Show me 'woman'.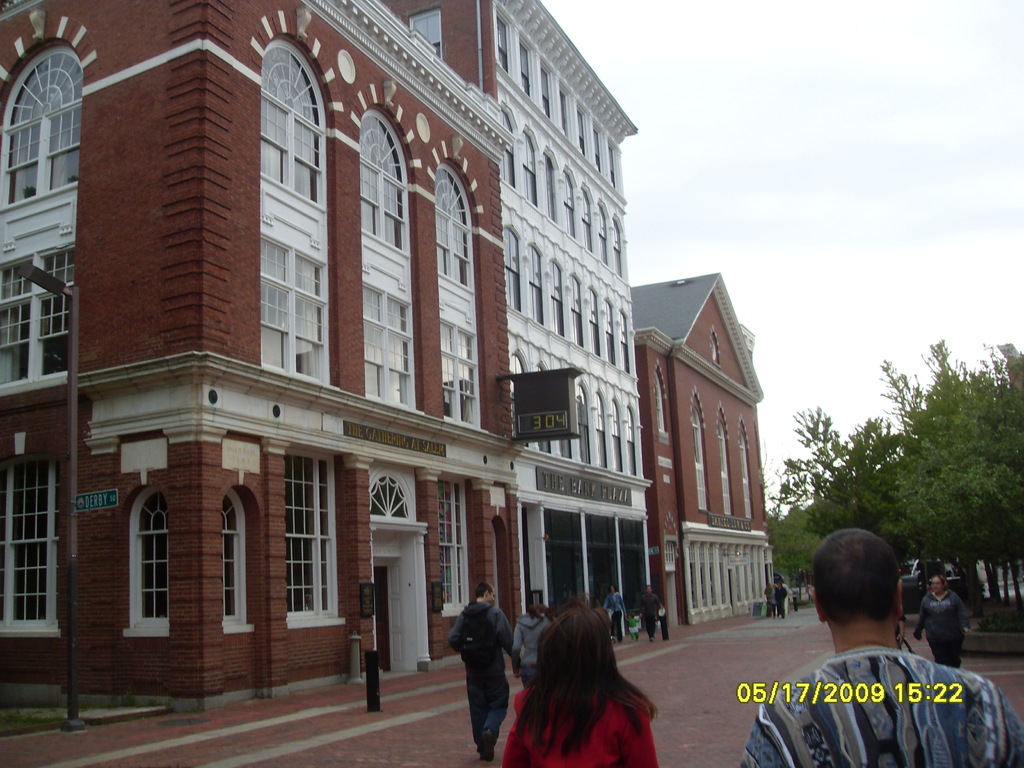
'woman' is here: <box>500,596,660,767</box>.
